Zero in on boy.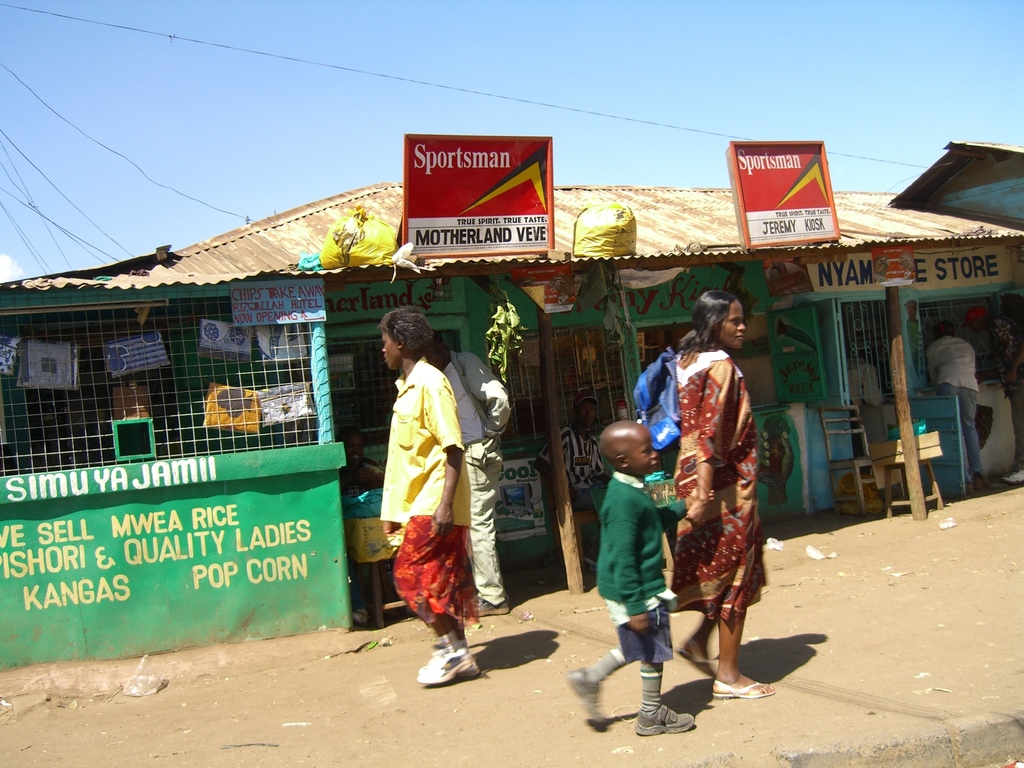
Zeroed in: l=563, t=422, r=714, b=739.
